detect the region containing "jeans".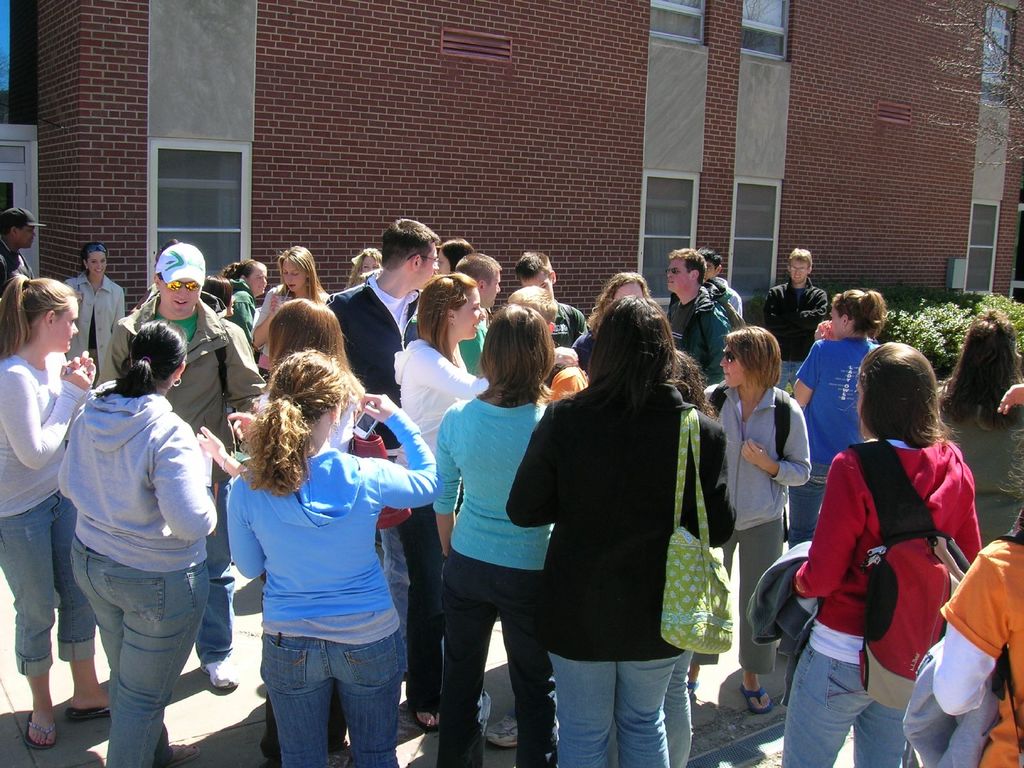
[x1=554, y1=657, x2=678, y2=767].
